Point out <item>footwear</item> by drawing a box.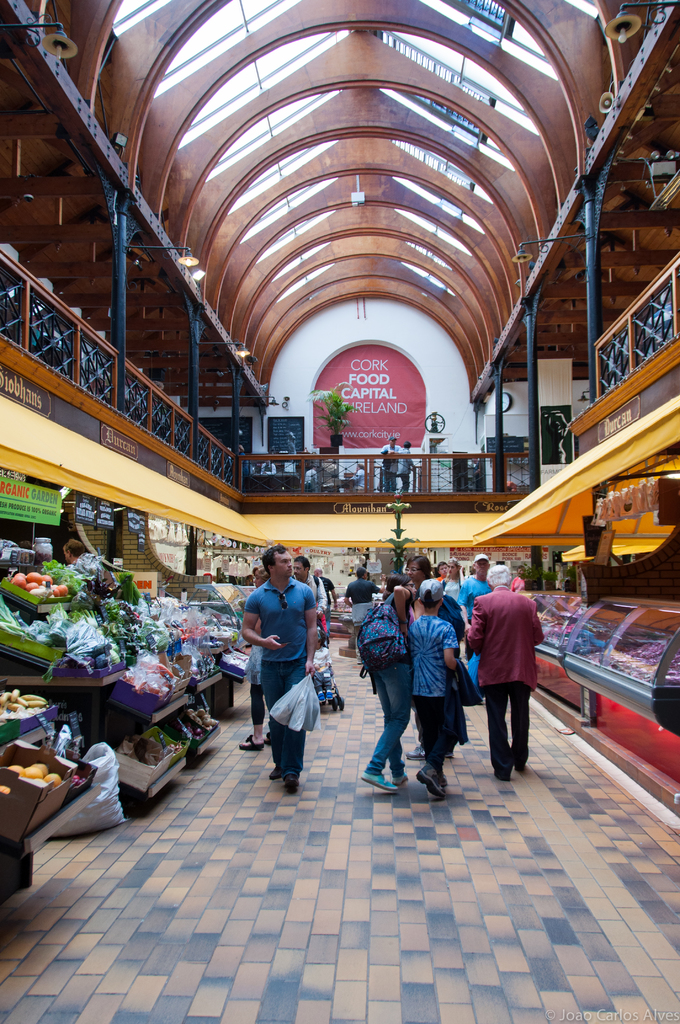
491:764:510:781.
